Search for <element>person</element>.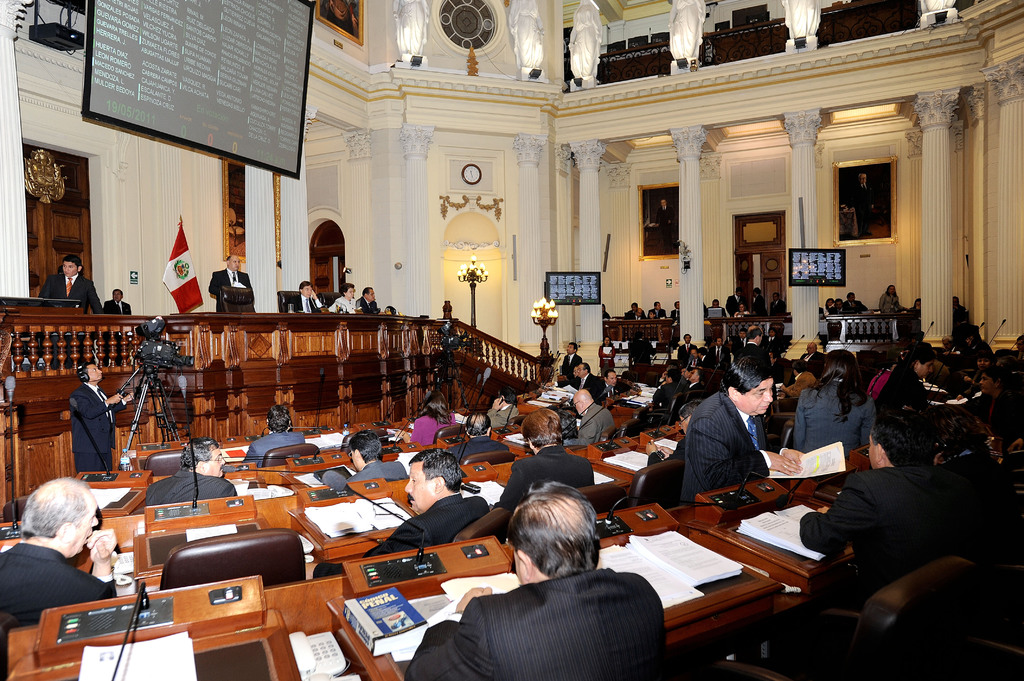
Found at BBox(692, 332, 792, 536).
